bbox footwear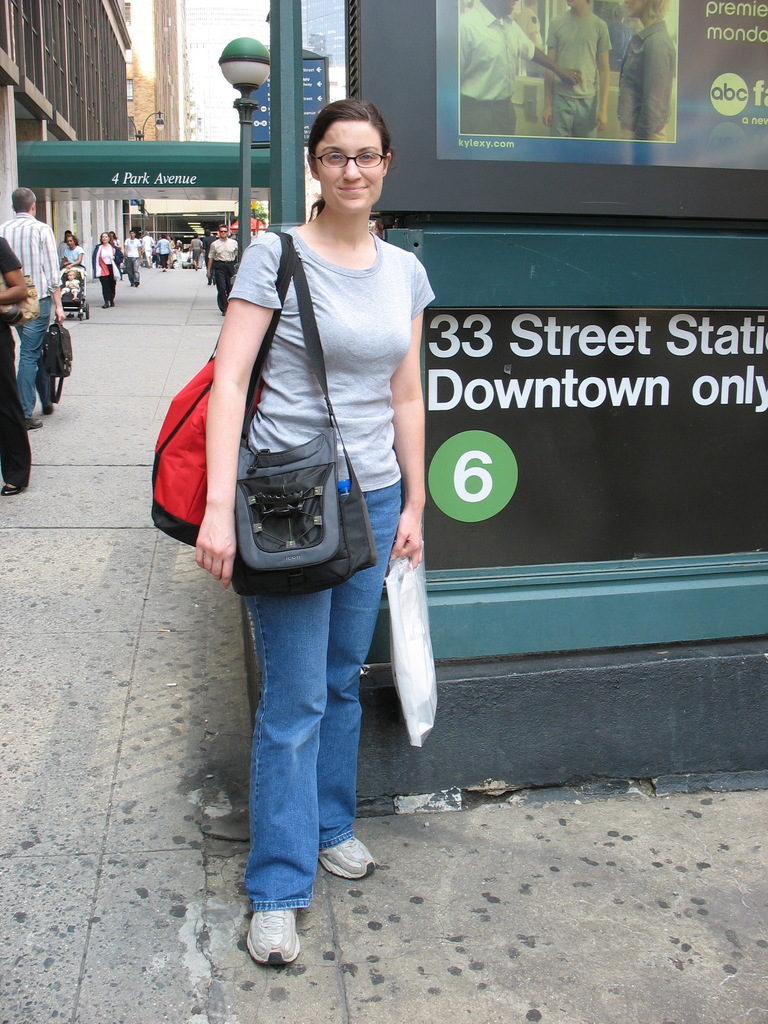
<bbox>0, 482, 16, 498</bbox>
